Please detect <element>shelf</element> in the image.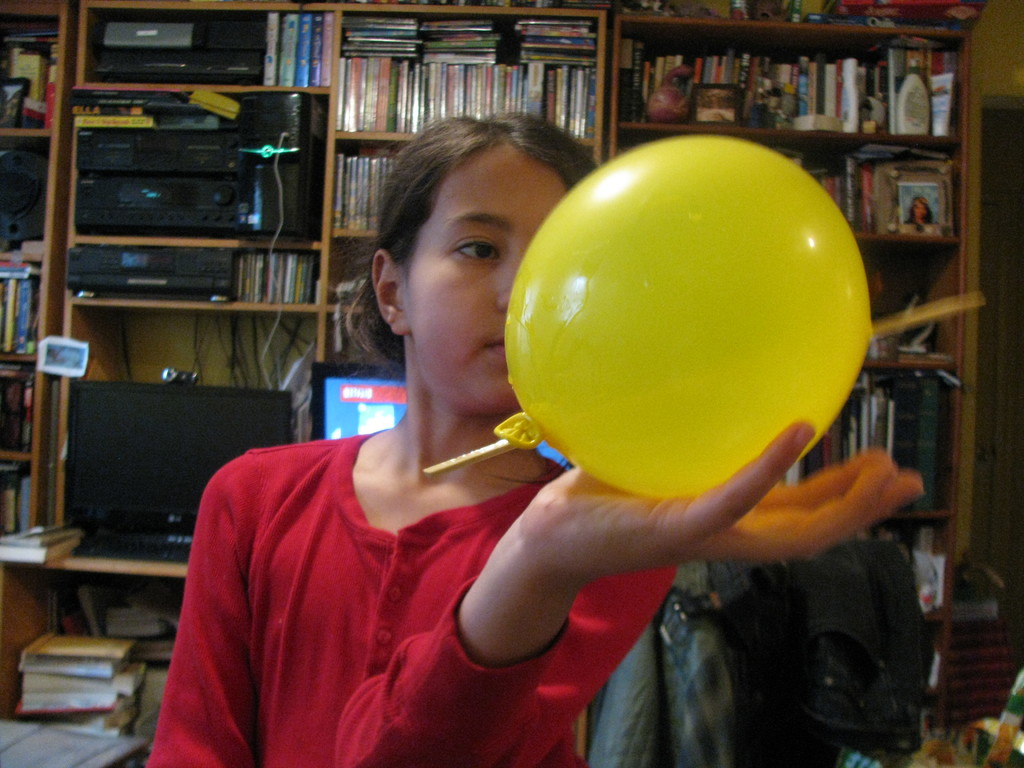
bbox(40, 0, 605, 579).
